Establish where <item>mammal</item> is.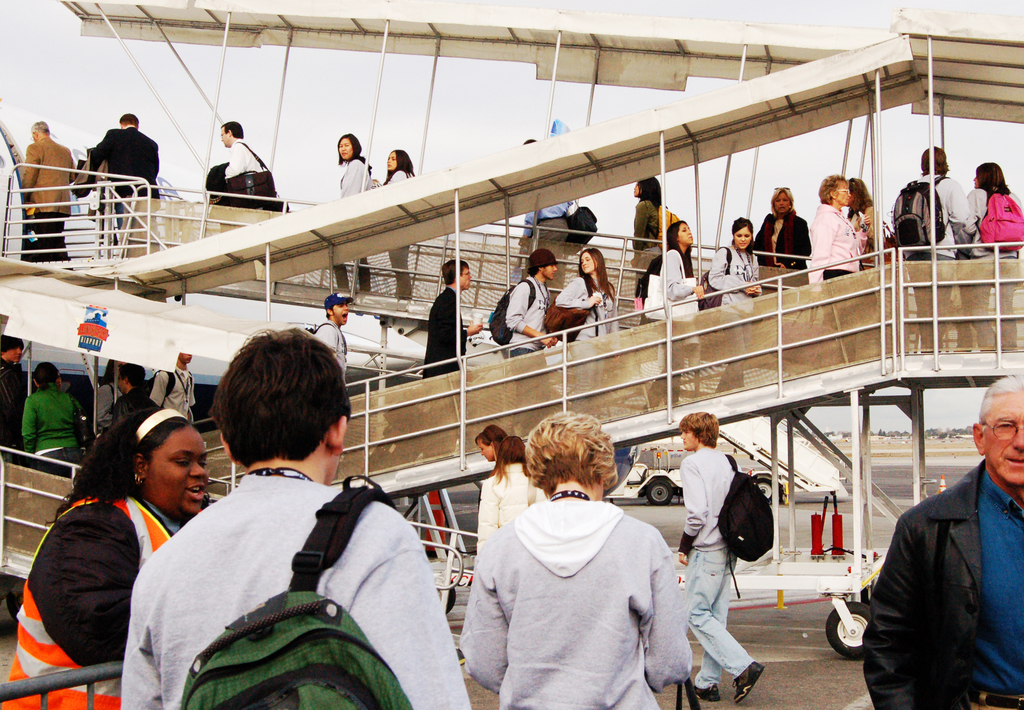
Established at BBox(207, 119, 292, 216).
